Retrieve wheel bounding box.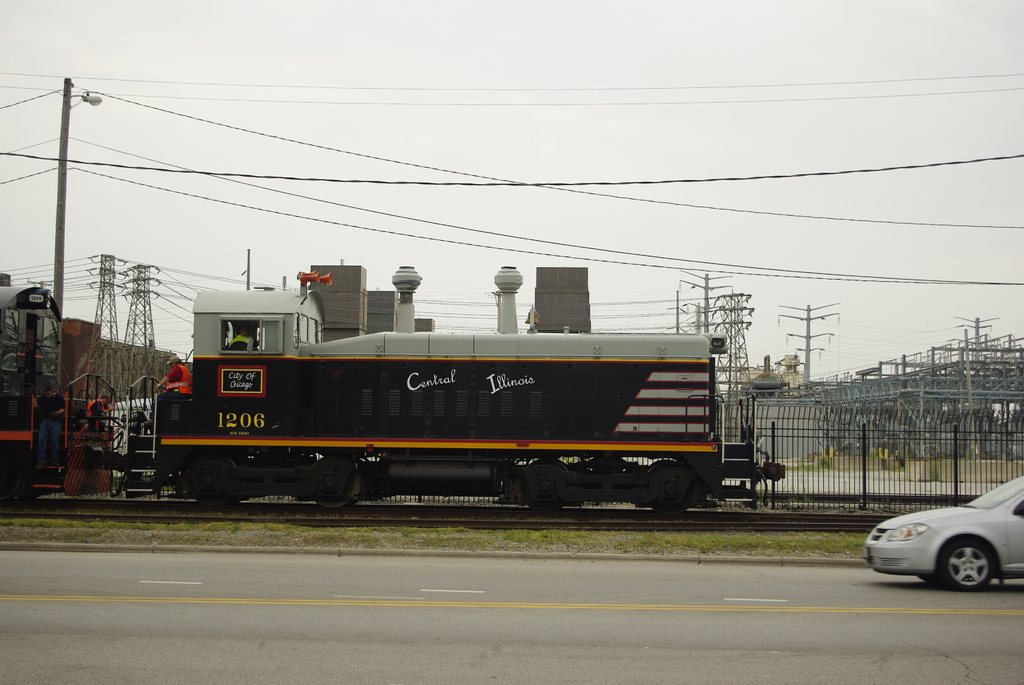
Bounding box: (313,456,358,510).
